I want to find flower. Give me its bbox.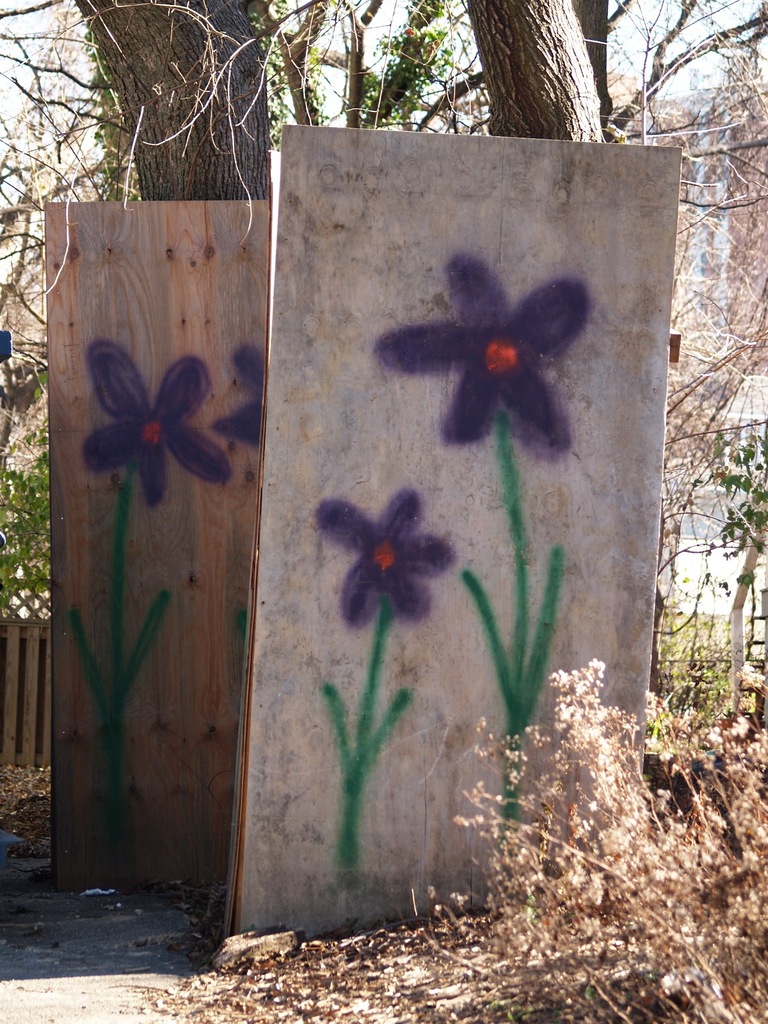
bbox(374, 244, 608, 444).
